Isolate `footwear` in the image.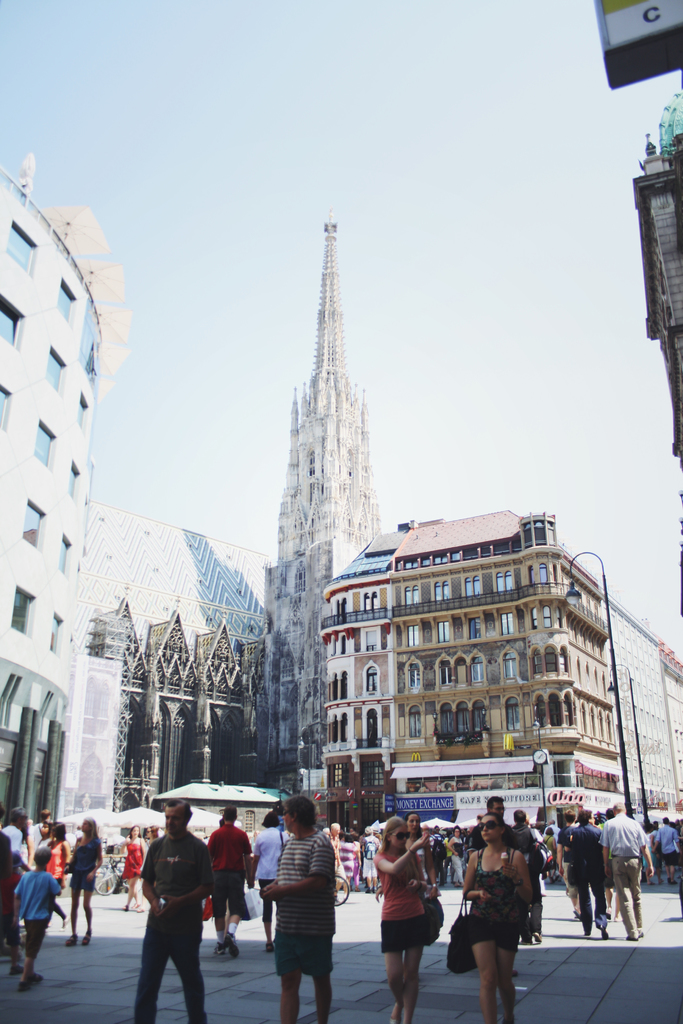
Isolated region: select_region(265, 938, 274, 952).
